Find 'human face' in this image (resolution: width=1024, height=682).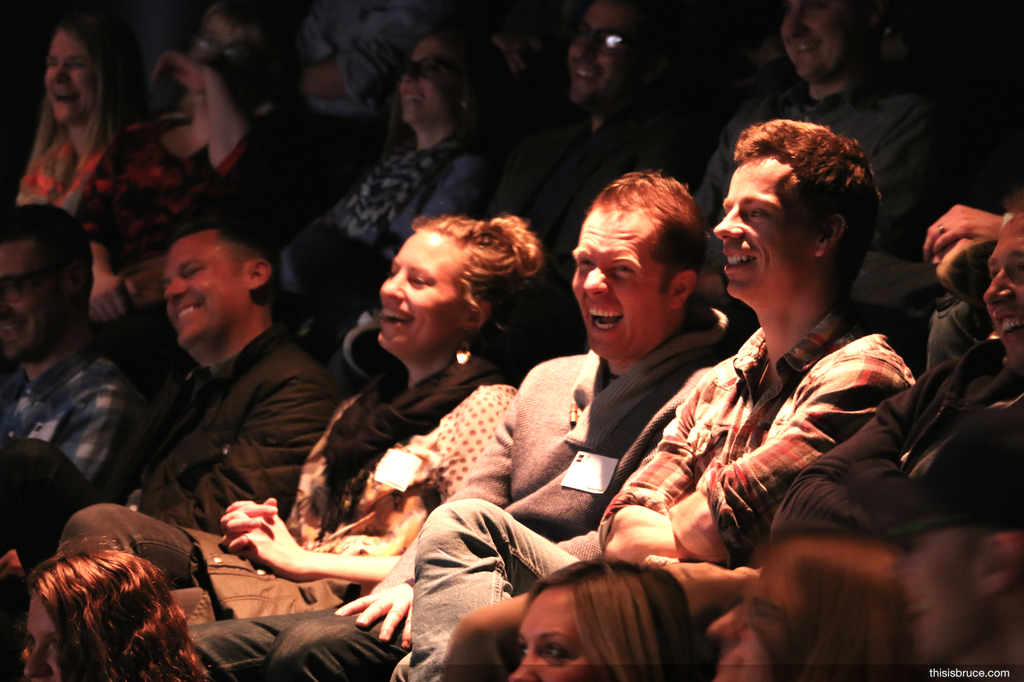
rect(163, 225, 246, 351).
